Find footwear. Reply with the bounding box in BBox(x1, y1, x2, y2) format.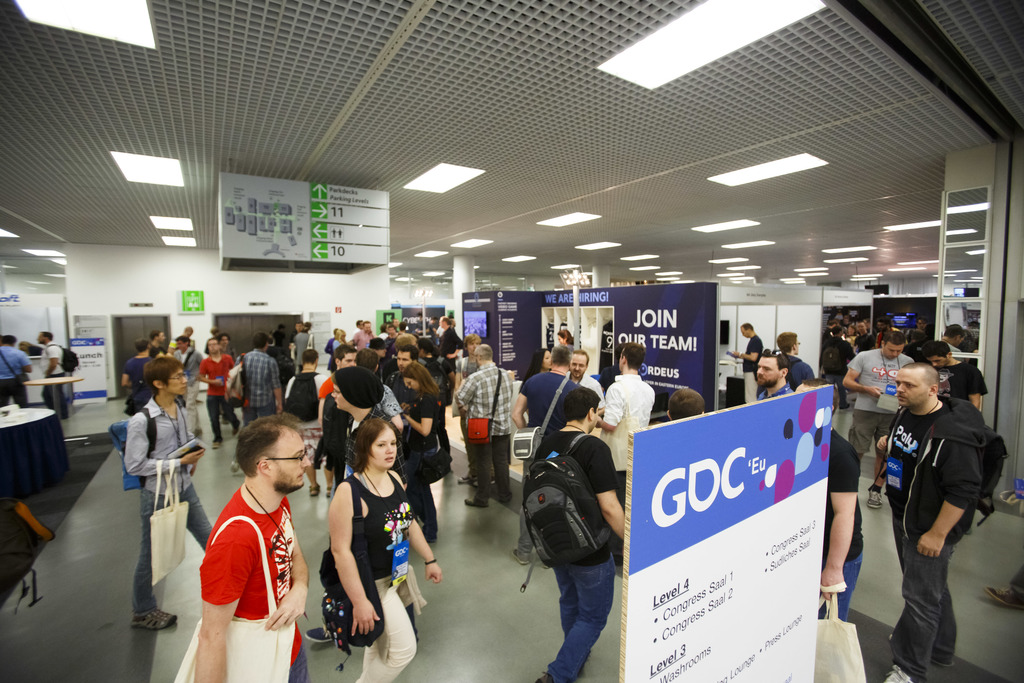
BBox(129, 609, 182, 636).
